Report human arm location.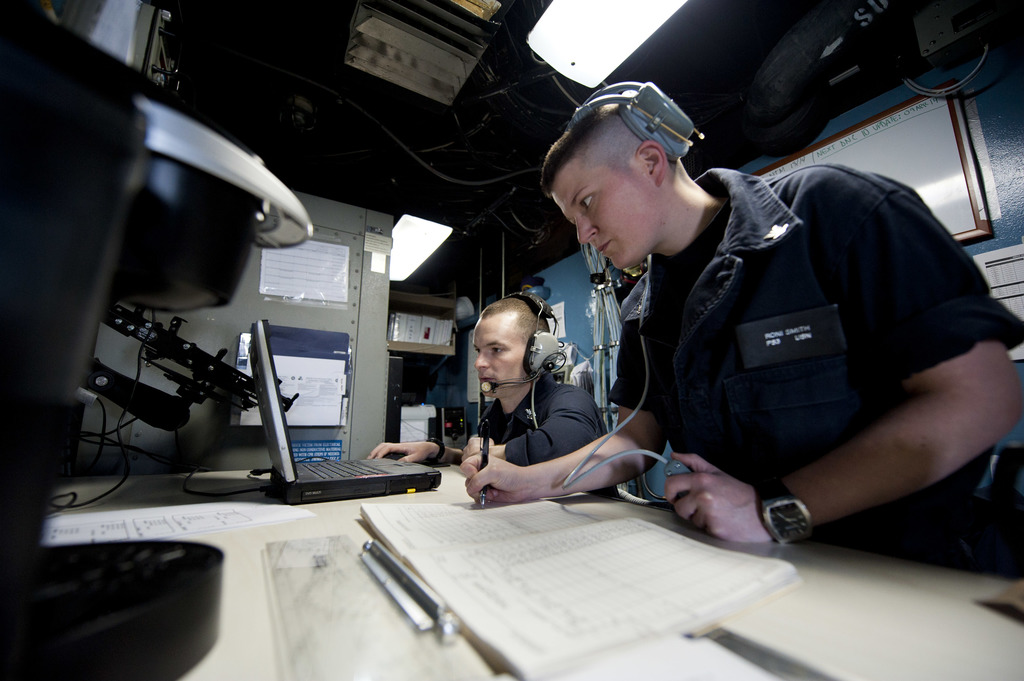
Report: box(663, 158, 1023, 547).
